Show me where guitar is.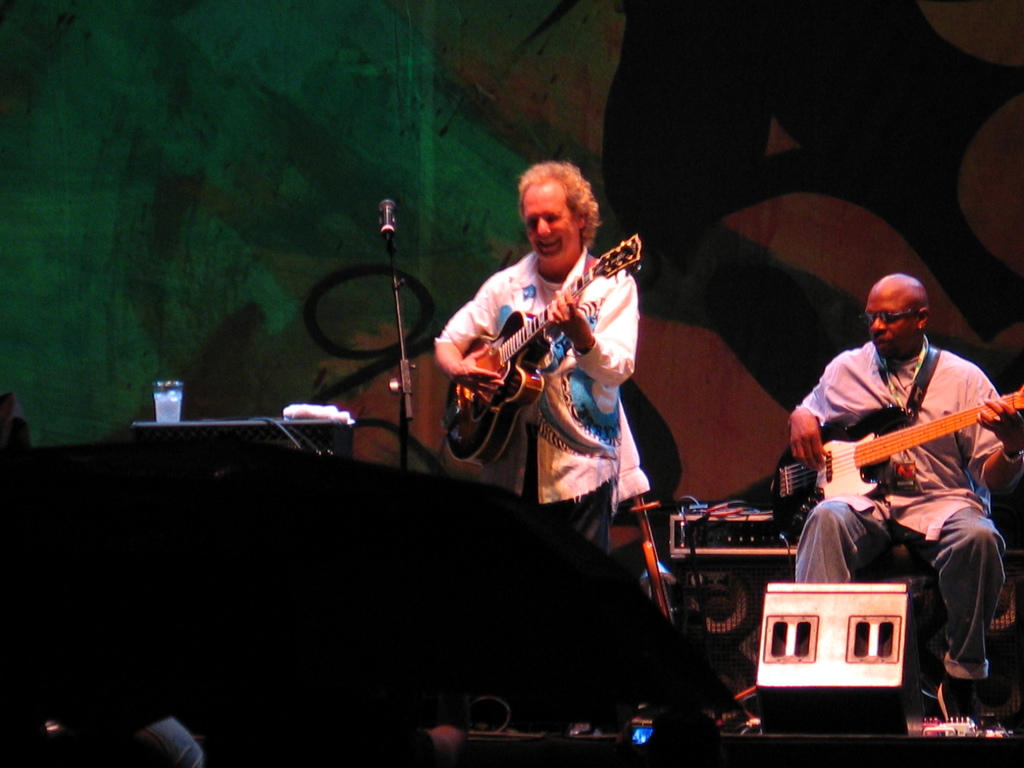
guitar is at box=[445, 234, 643, 465].
